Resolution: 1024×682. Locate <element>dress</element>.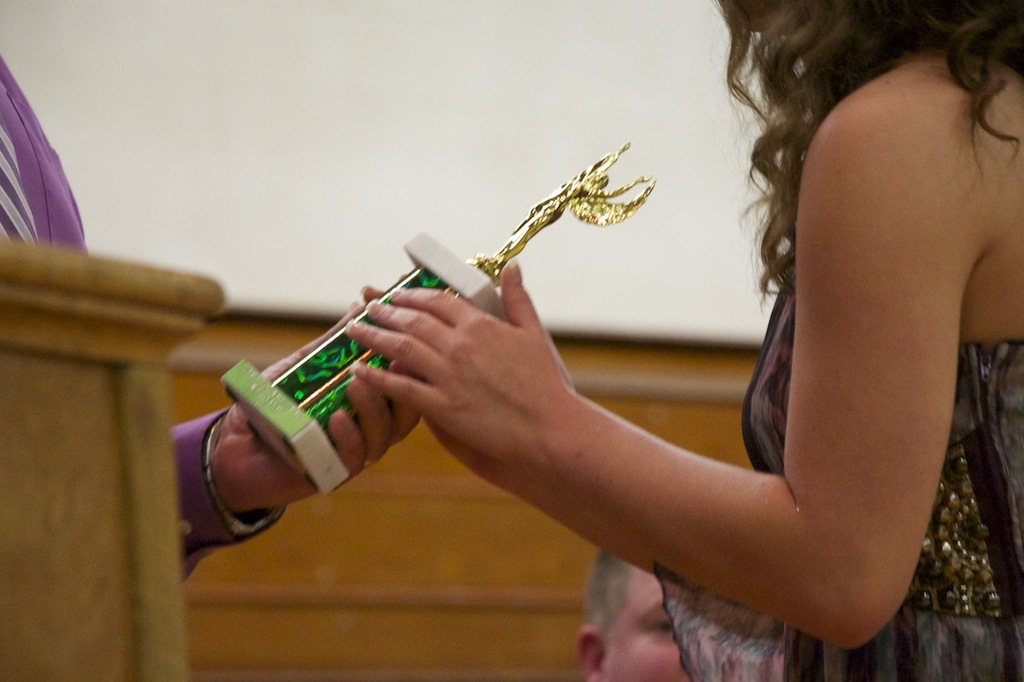
box(718, 61, 1003, 620).
